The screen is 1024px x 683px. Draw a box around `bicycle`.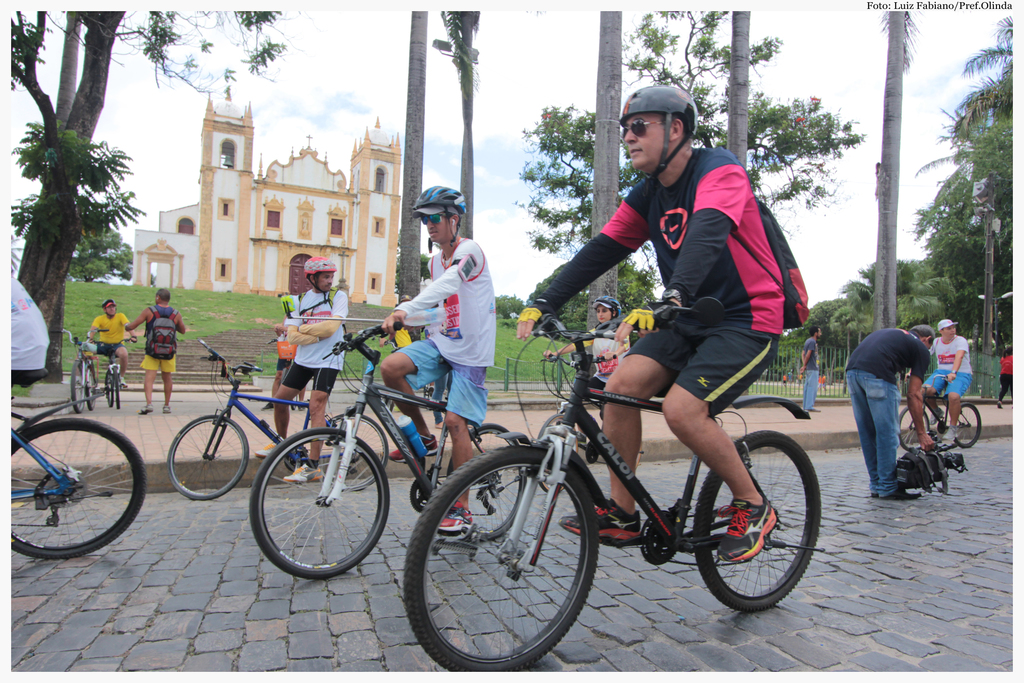
169:338:387:500.
